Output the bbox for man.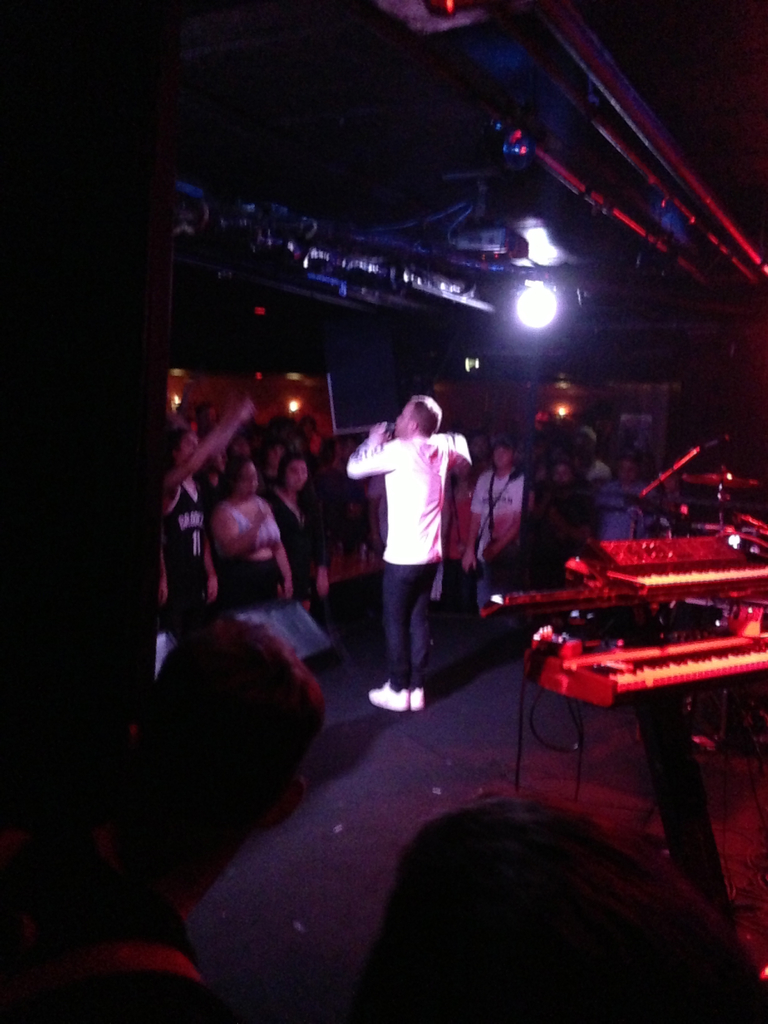
(x1=358, y1=376, x2=479, y2=707).
